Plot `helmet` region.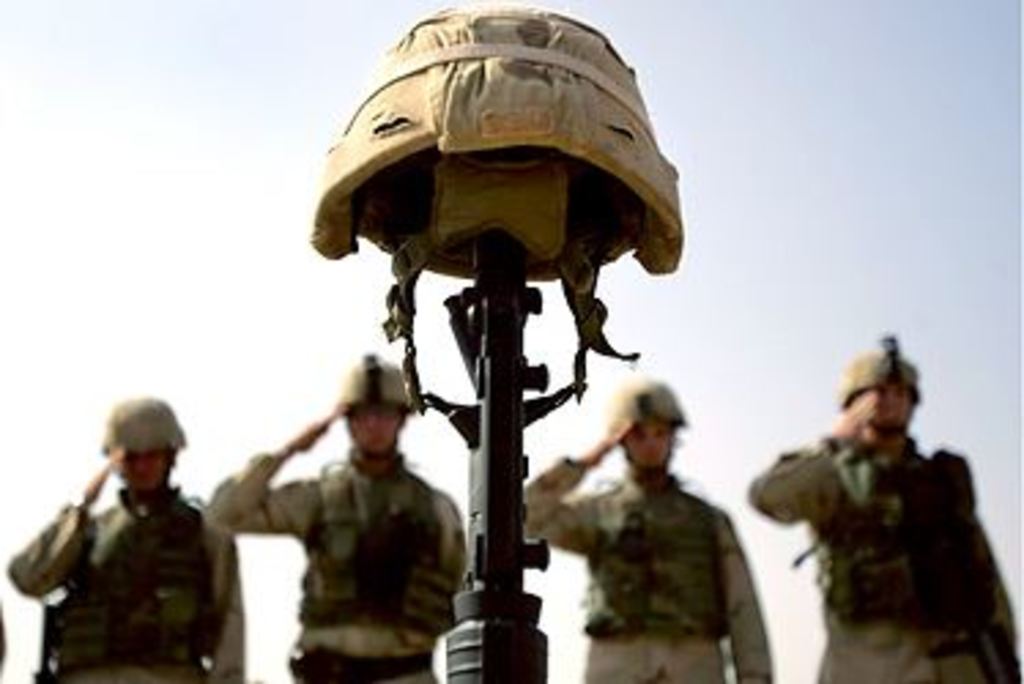
Plotted at [left=93, top=399, right=194, bottom=498].
